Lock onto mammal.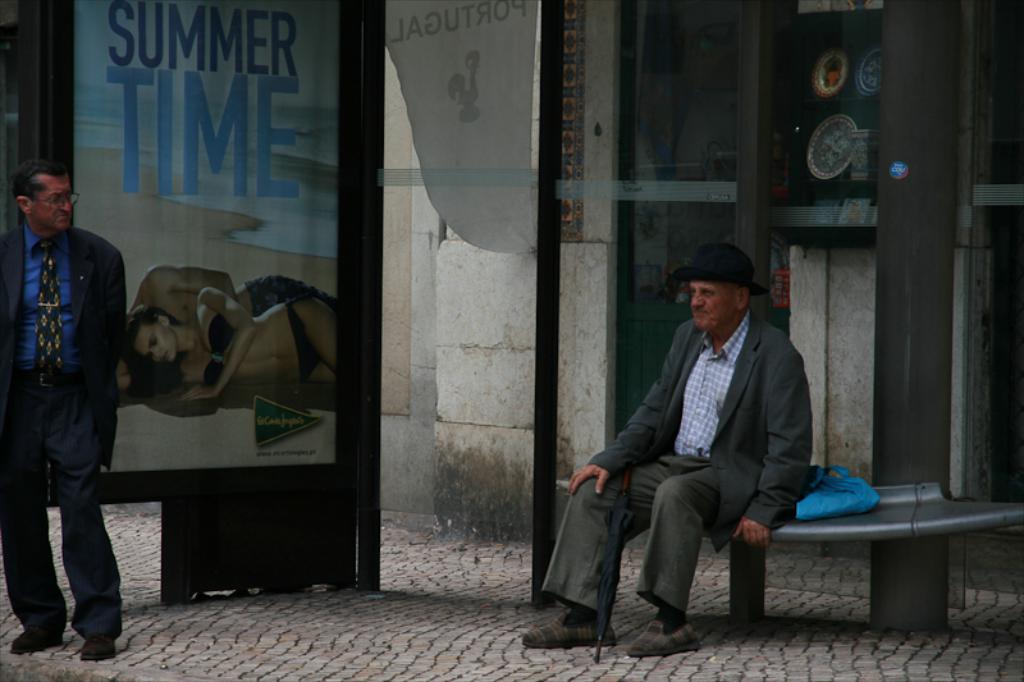
Locked: bbox=(127, 293, 346, 383).
